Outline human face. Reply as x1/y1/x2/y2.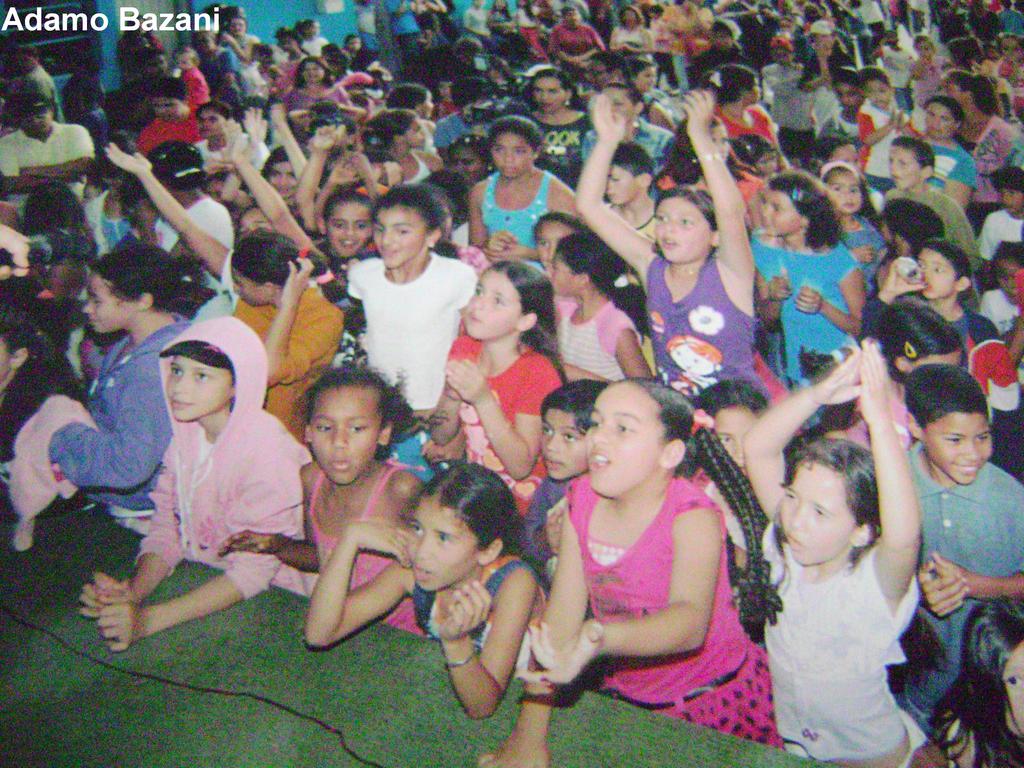
653/198/710/263.
